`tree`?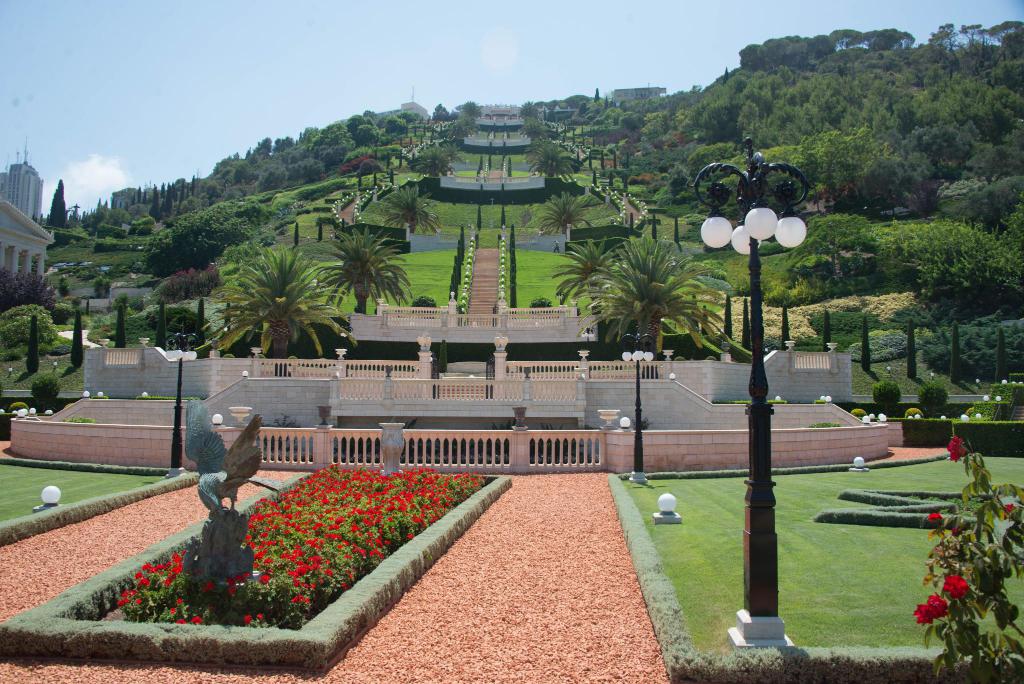
box(536, 190, 596, 240)
